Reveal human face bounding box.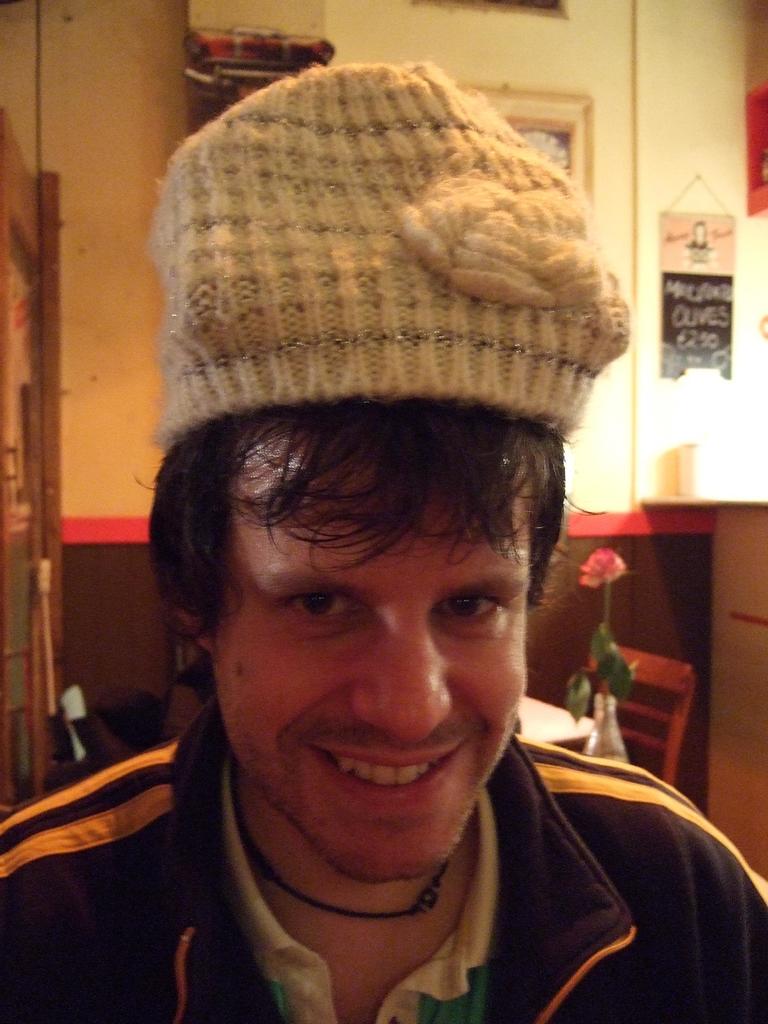
Revealed: (212,428,534,870).
